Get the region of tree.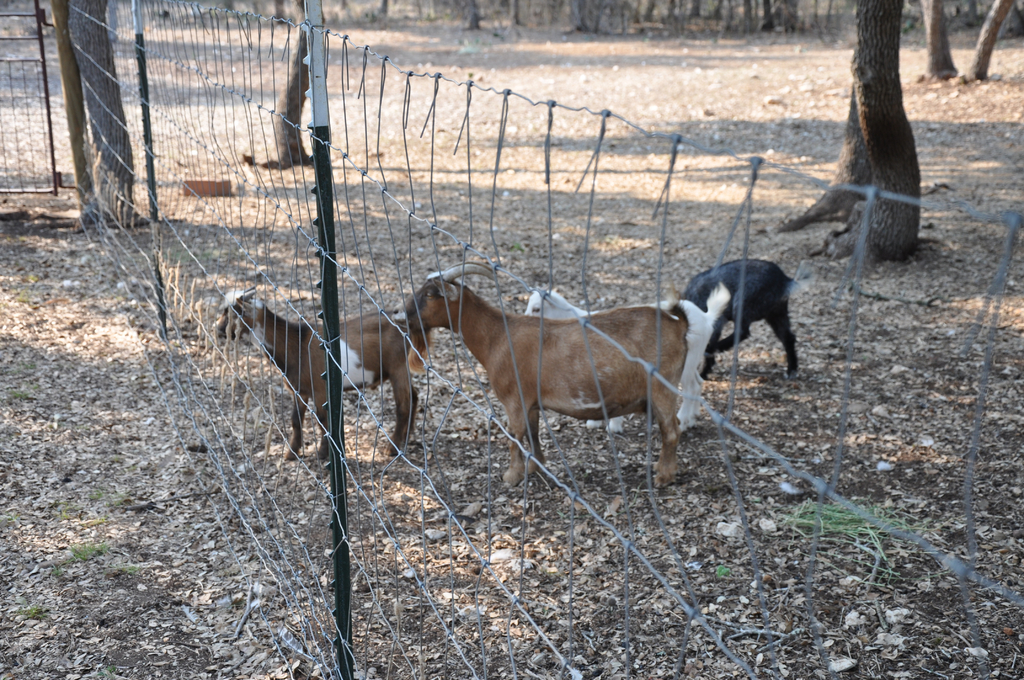
<region>783, 2, 922, 268</region>.
